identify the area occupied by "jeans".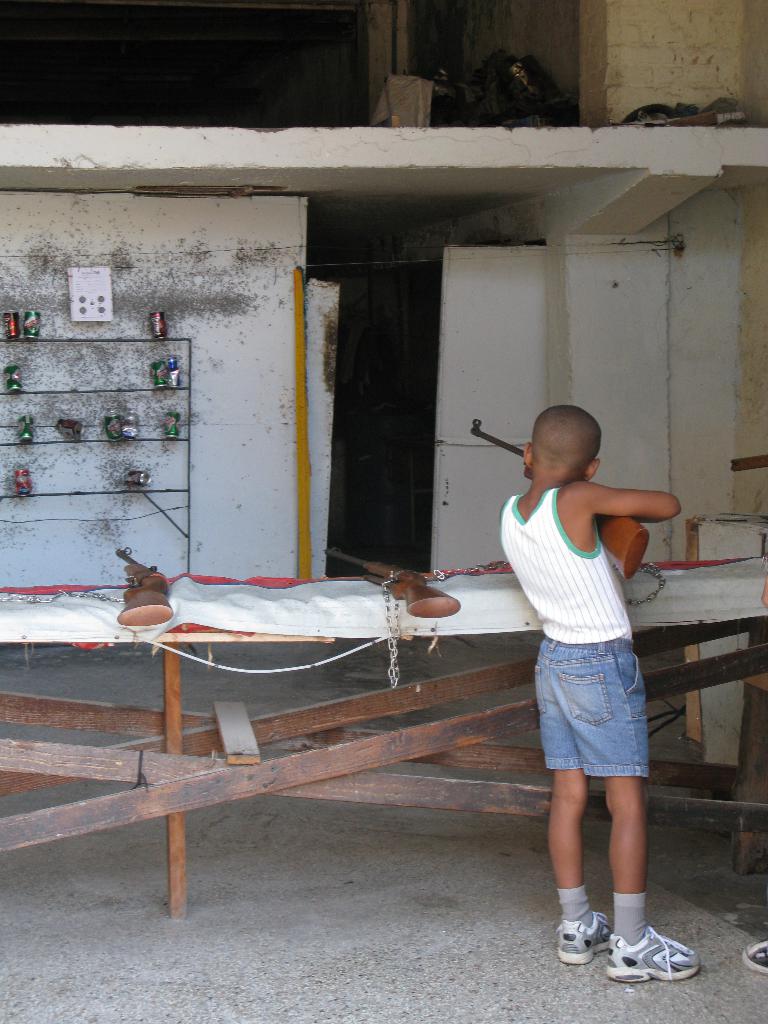
Area: pyautogui.locateOnScreen(539, 671, 654, 793).
